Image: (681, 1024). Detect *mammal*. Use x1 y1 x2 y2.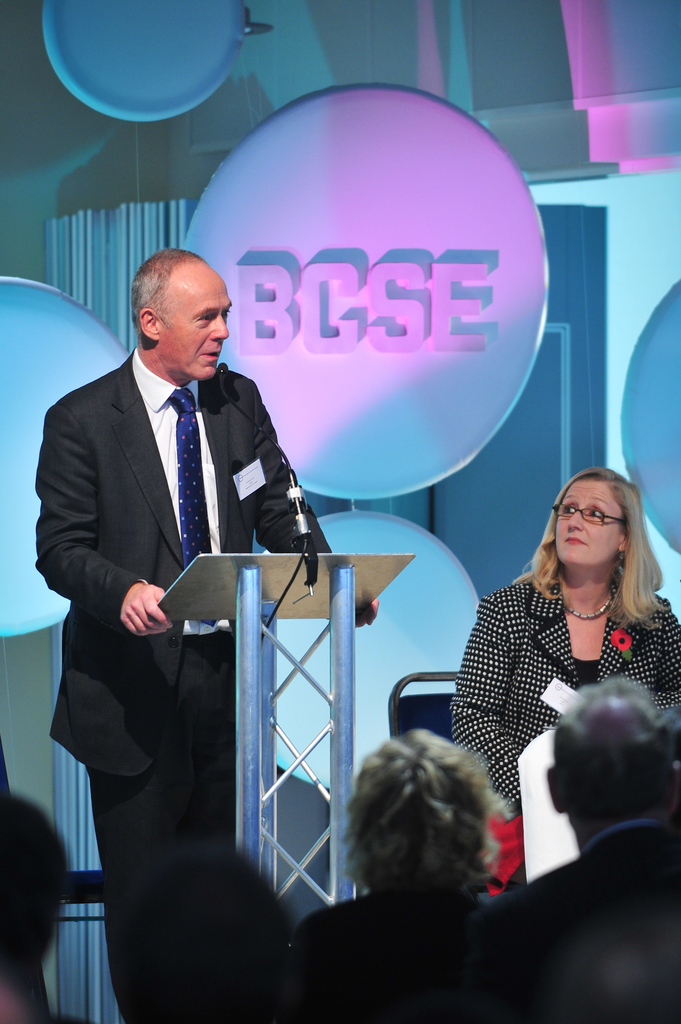
36 246 386 1023.
